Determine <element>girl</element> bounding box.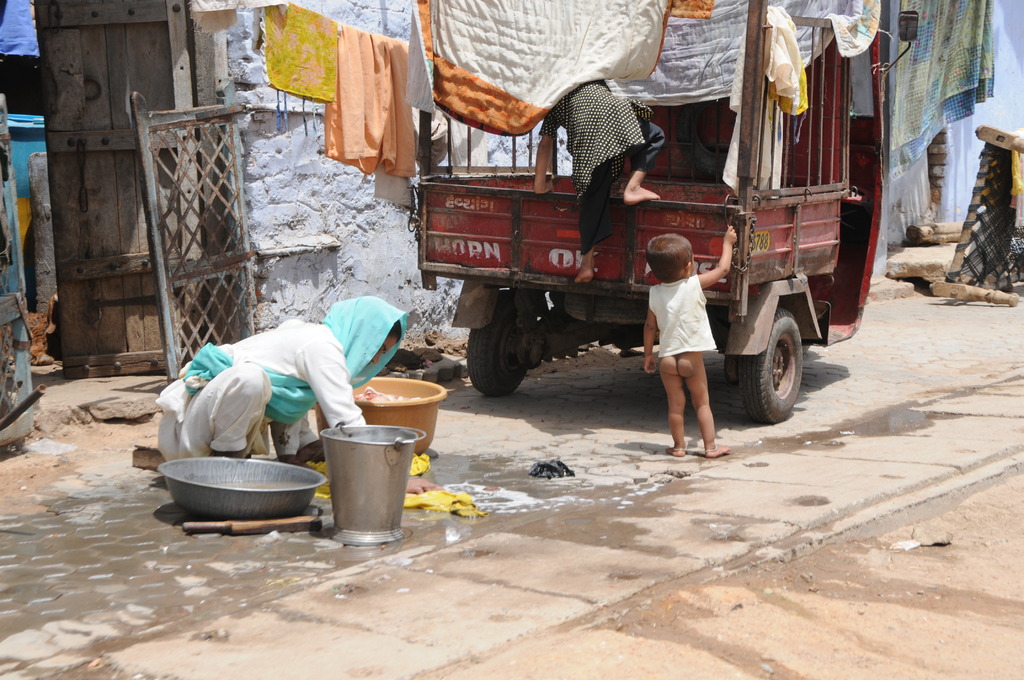
Determined: l=532, t=76, r=668, b=279.
